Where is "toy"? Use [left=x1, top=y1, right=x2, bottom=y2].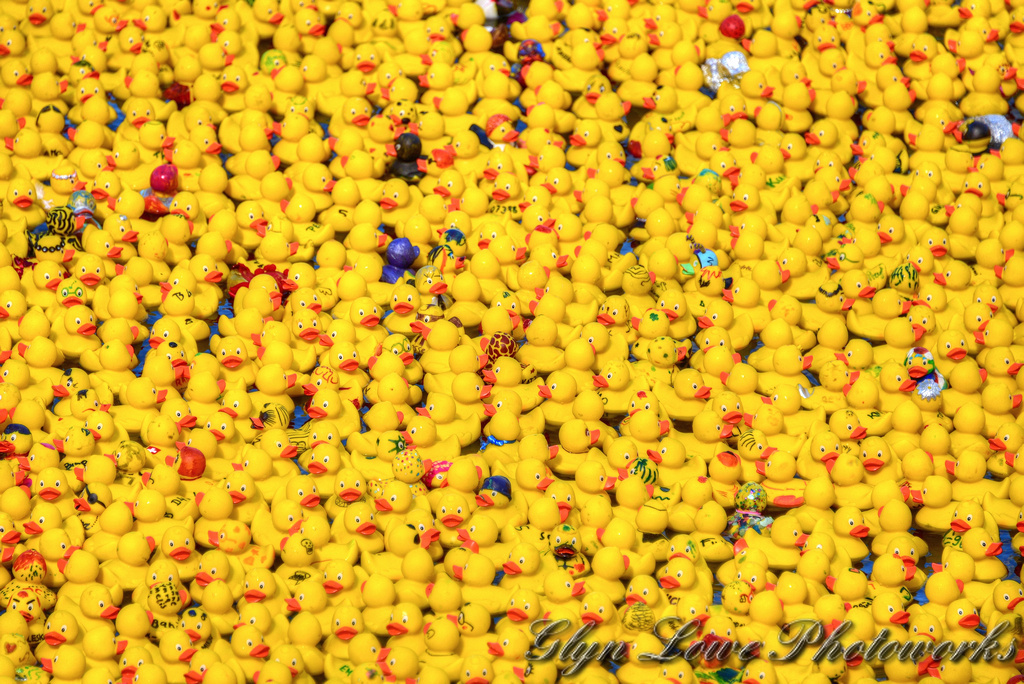
[left=239, top=0, right=293, bottom=37].
